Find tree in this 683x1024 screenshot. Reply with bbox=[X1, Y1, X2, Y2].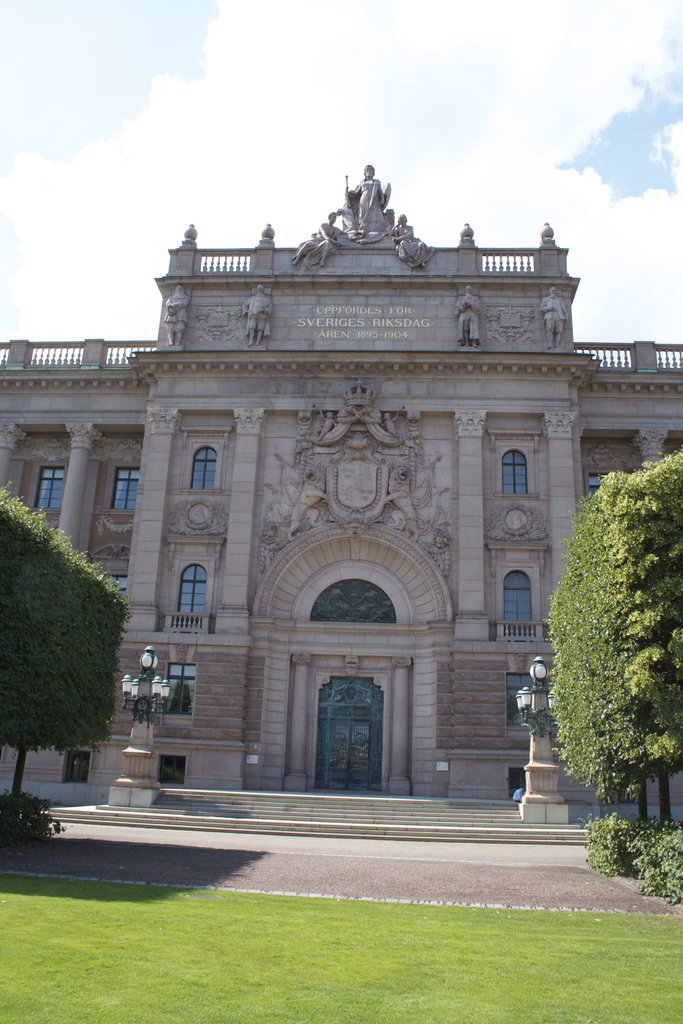
bbox=[543, 415, 675, 842].
